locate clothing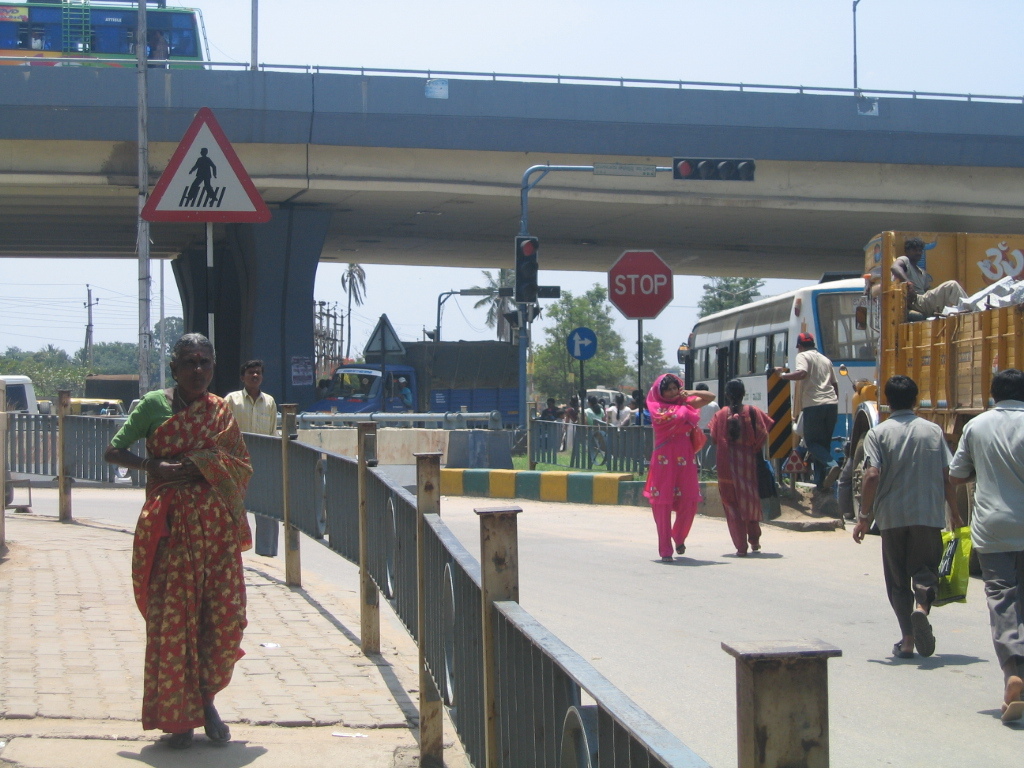
bbox=(953, 400, 1023, 665)
